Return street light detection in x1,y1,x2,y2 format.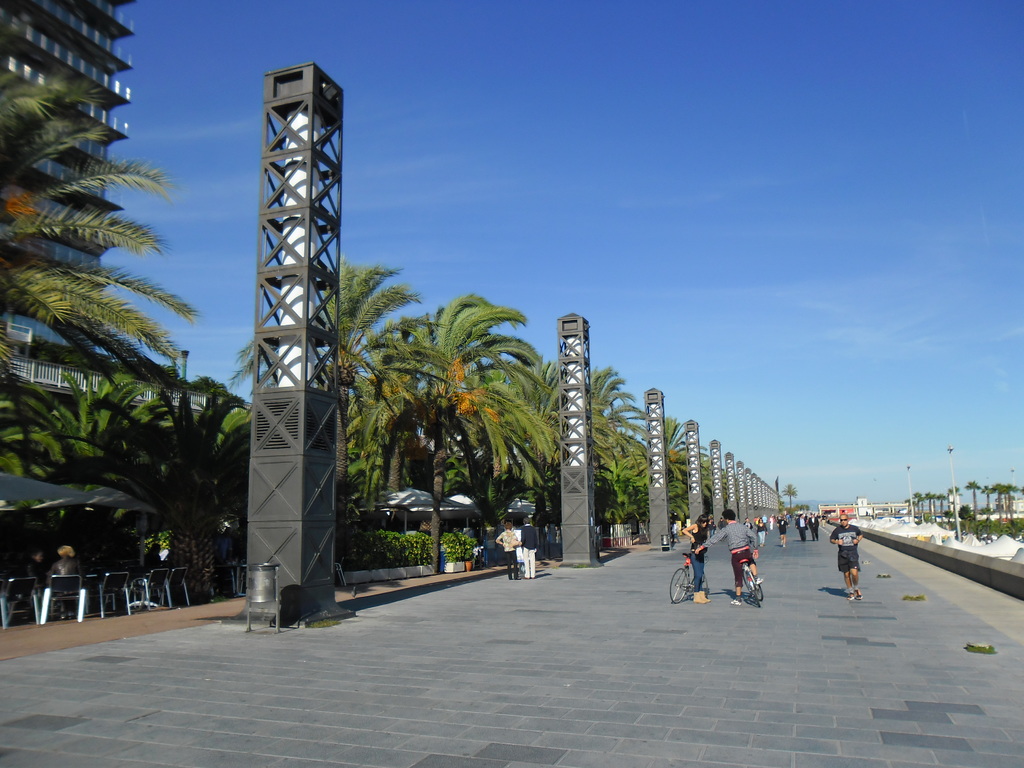
945,442,964,541.
